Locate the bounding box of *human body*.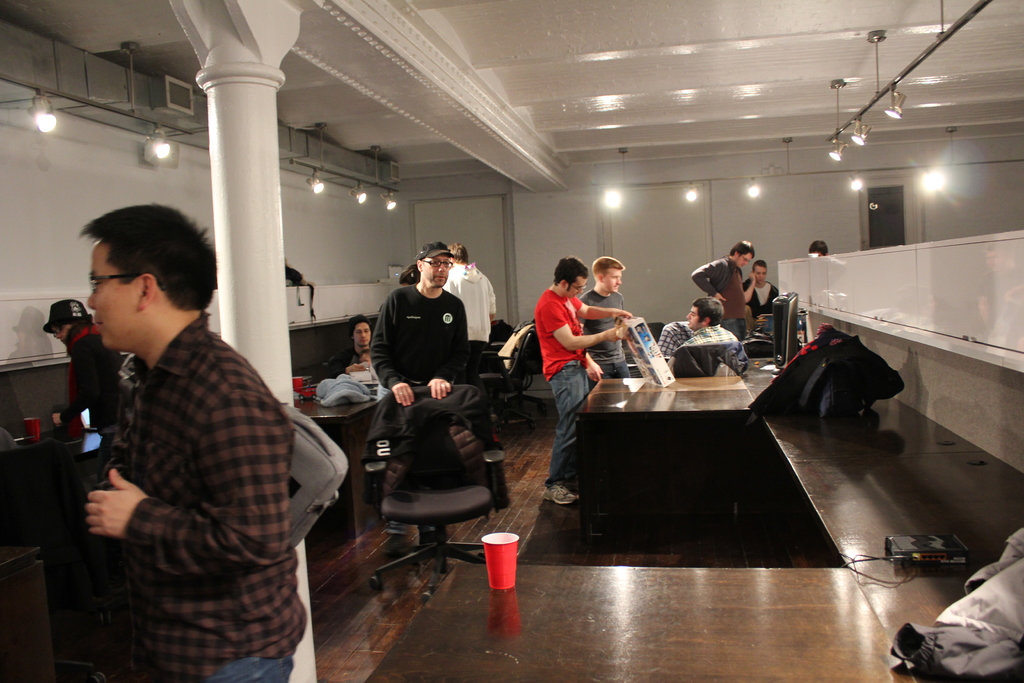
Bounding box: {"x1": 327, "y1": 344, "x2": 368, "y2": 375}.
